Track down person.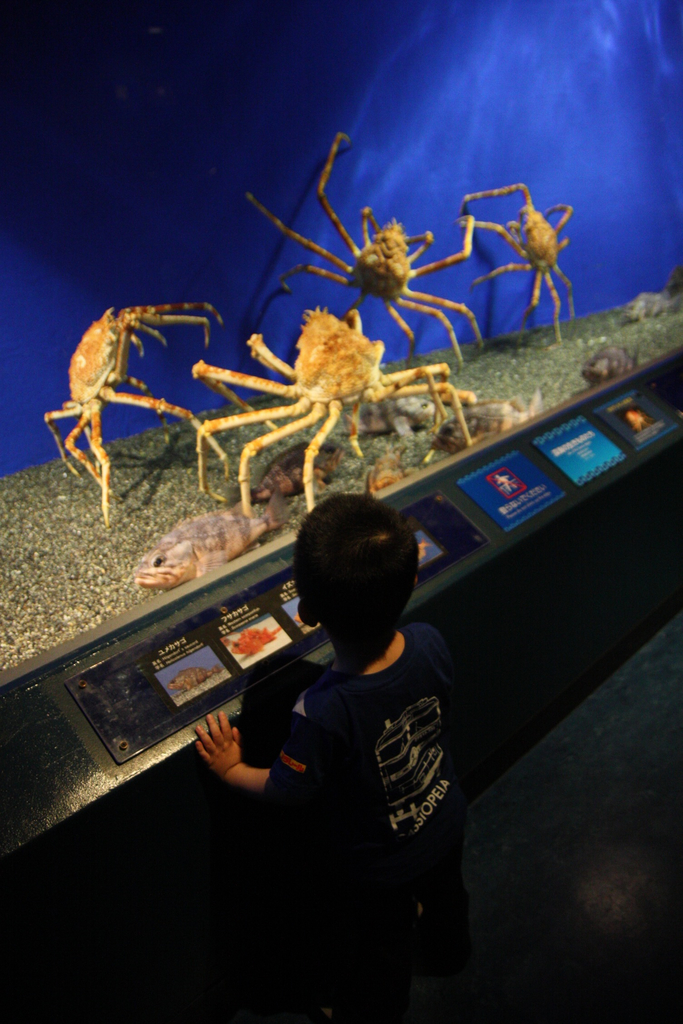
Tracked to <region>197, 493, 458, 963</region>.
